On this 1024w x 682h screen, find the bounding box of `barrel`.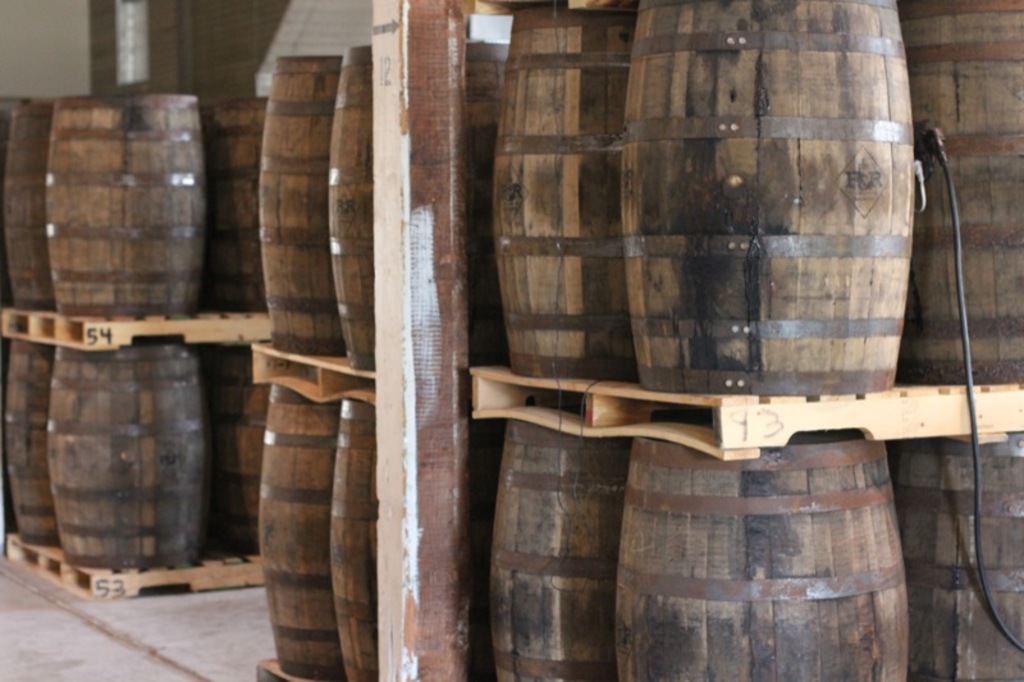
Bounding box: region(896, 431, 1023, 681).
